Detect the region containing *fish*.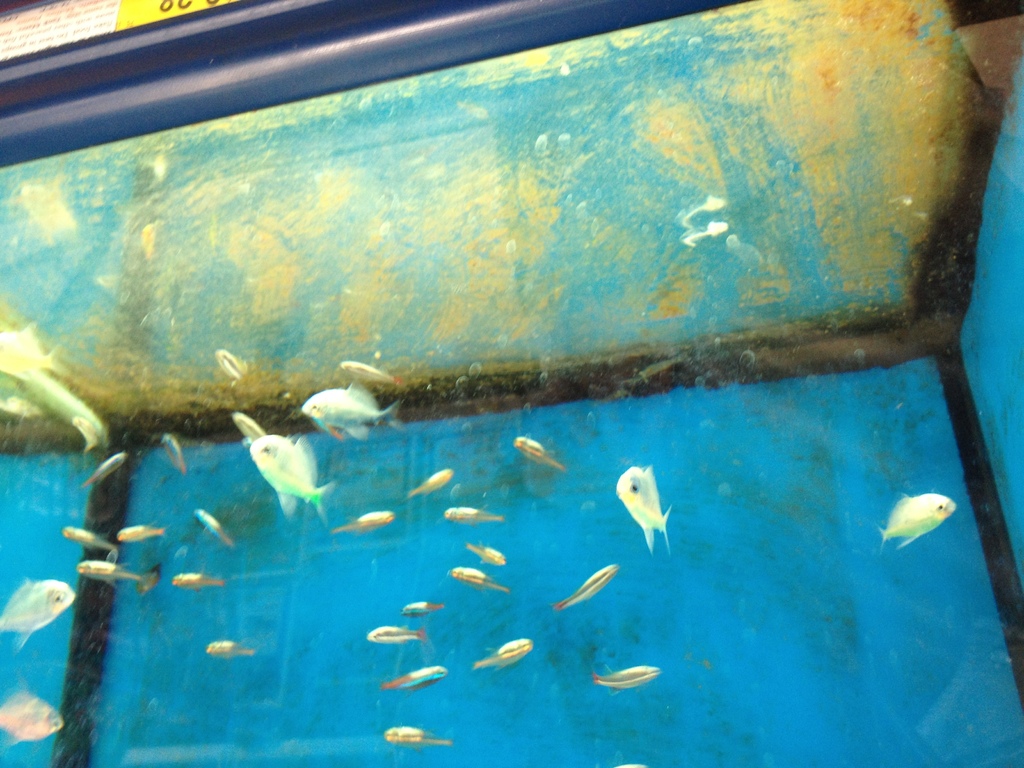
[x1=228, y1=410, x2=263, y2=435].
